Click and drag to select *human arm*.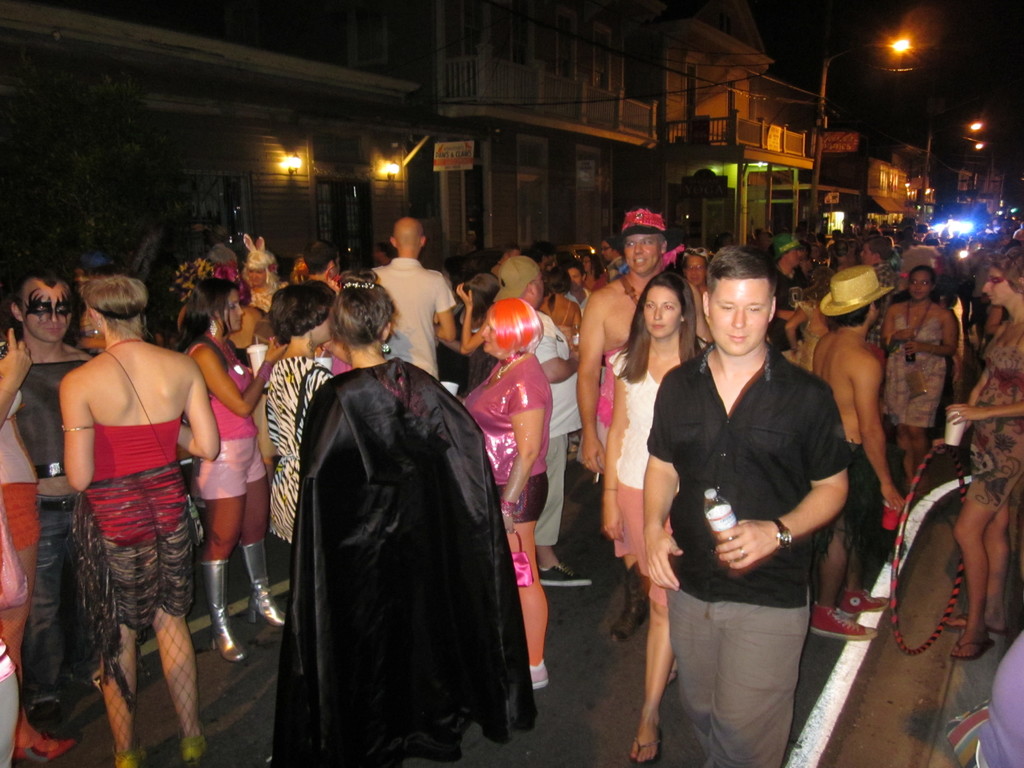
Selection: bbox(703, 372, 857, 579).
